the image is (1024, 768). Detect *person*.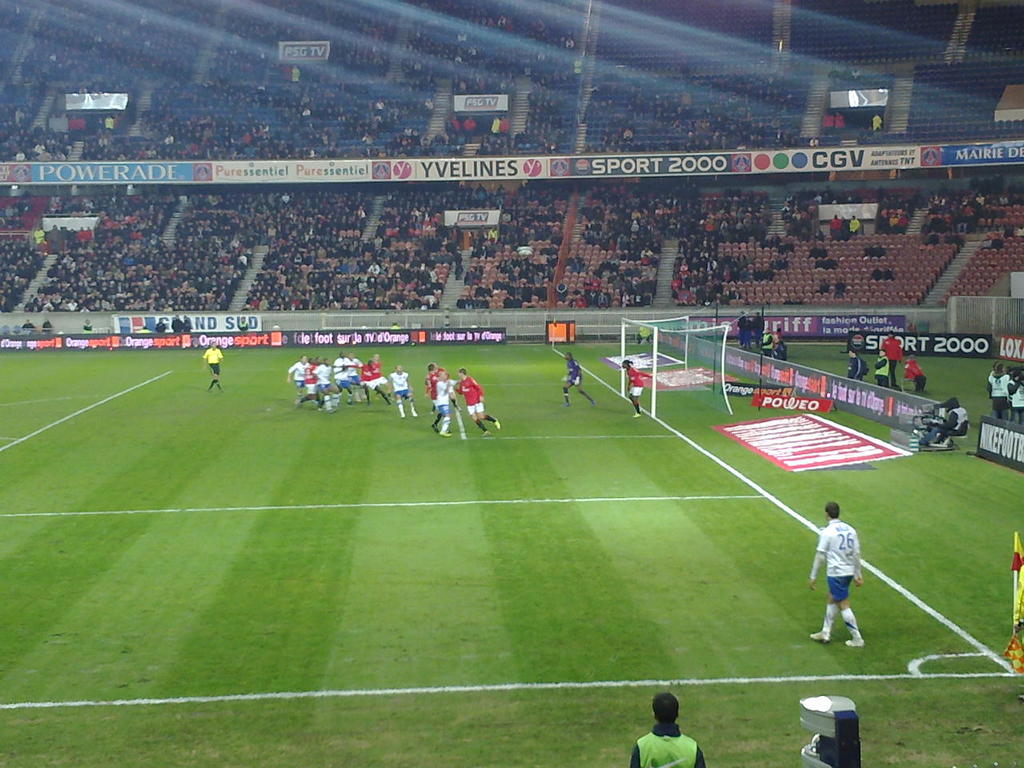
Detection: {"left": 562, "top": 352, "right": 596, "bottom": 408}.
